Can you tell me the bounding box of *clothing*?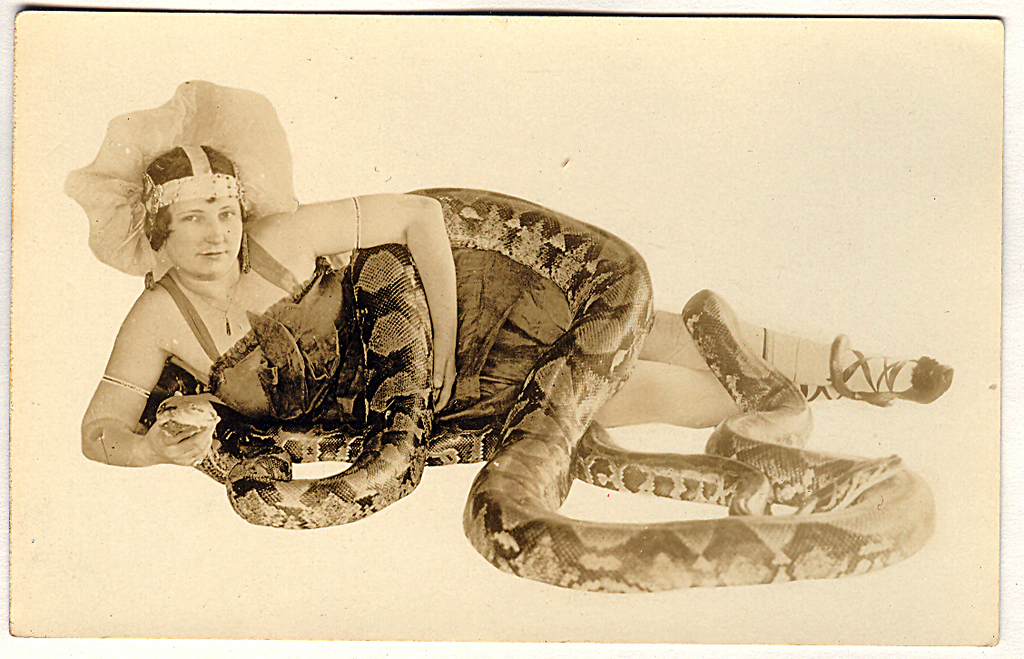
155 229 917 424.
